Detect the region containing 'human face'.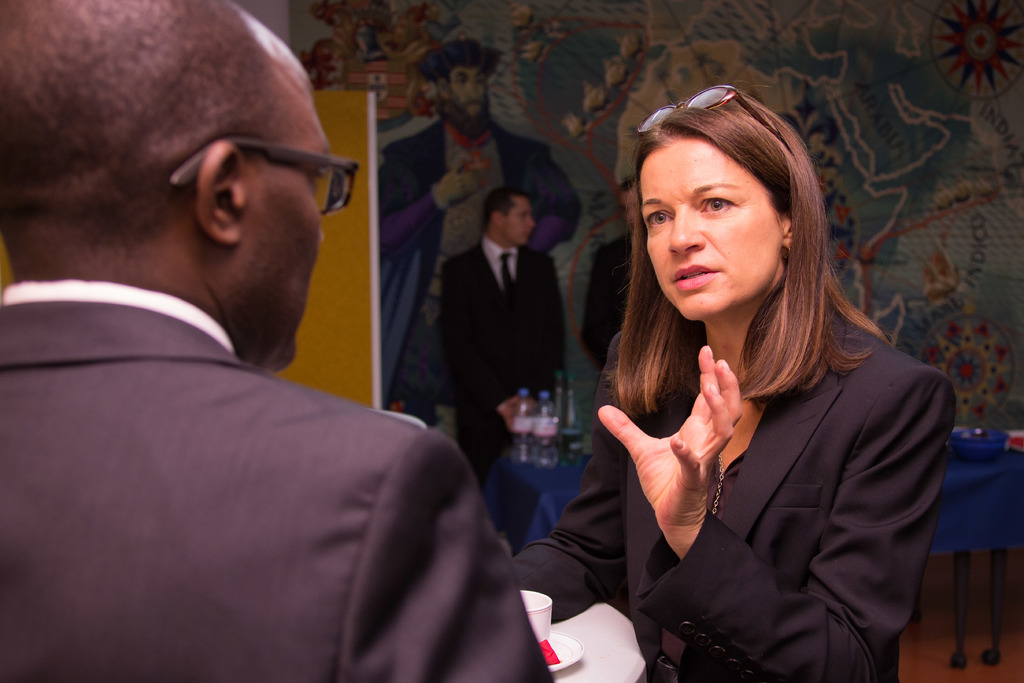
left=447, top=64, right=487, bottom=127.
